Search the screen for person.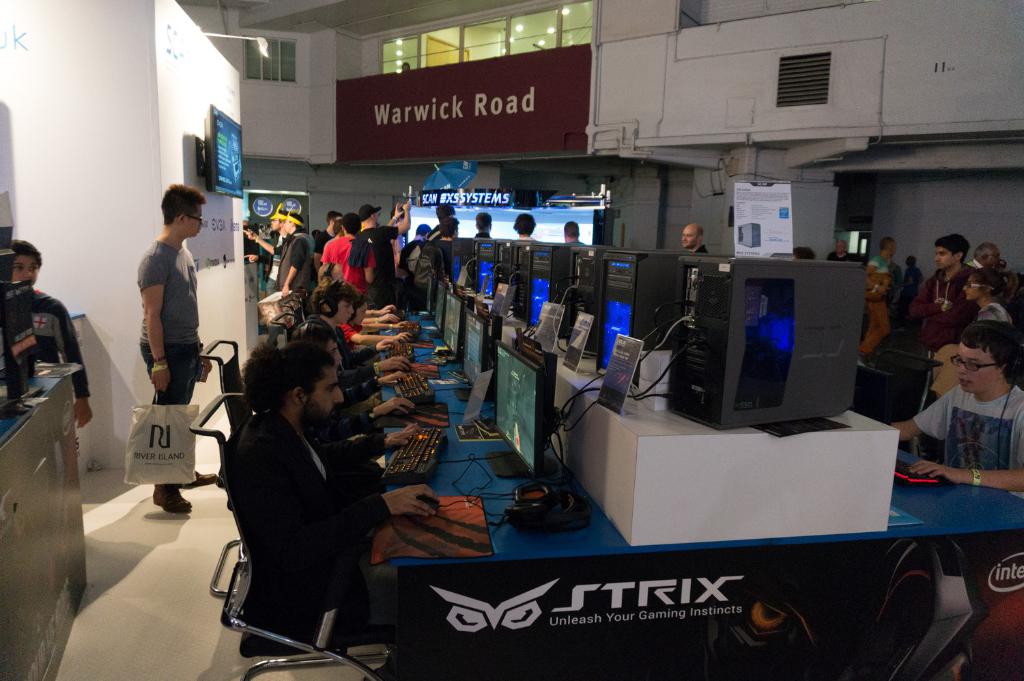
Found at [x1=859, y1=239, x2=896, y2=361].
